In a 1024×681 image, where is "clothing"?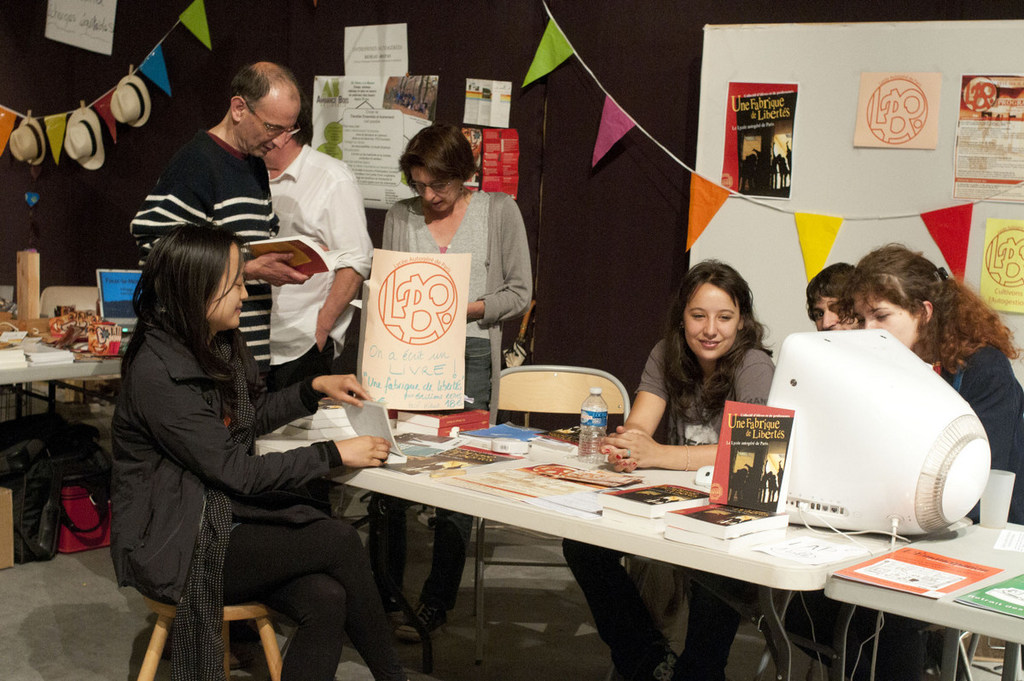
box(372, 183, 533, 619).
